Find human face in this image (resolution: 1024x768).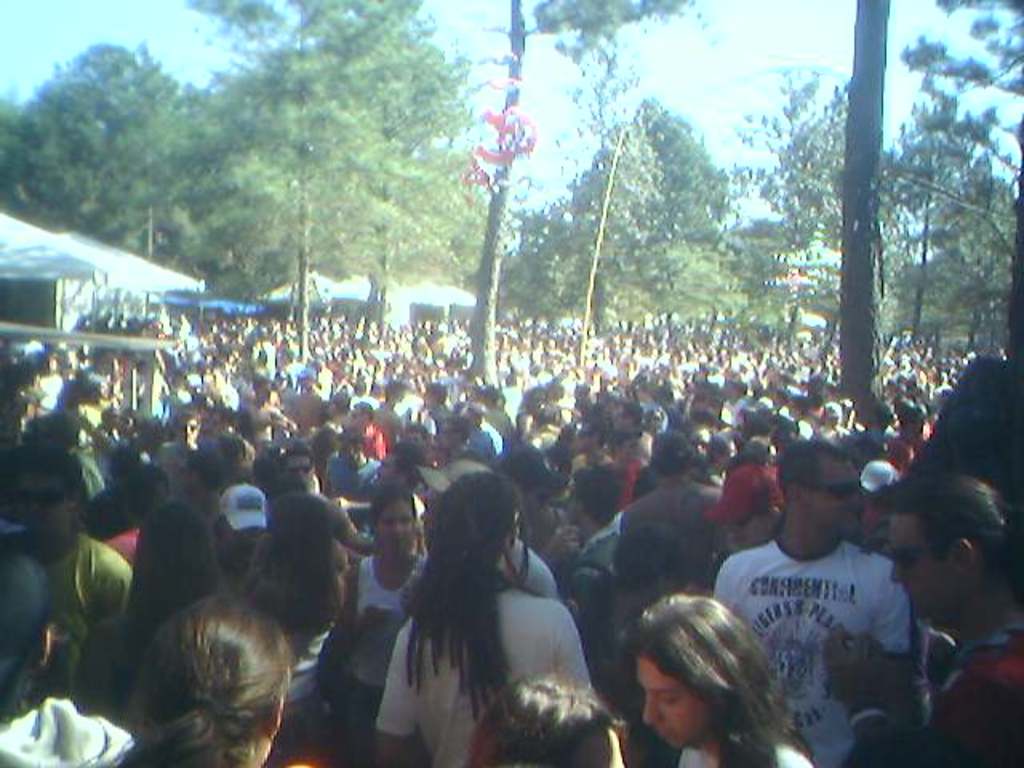
pyautogui.locateOnScreen(693, 429, 707, 451).
